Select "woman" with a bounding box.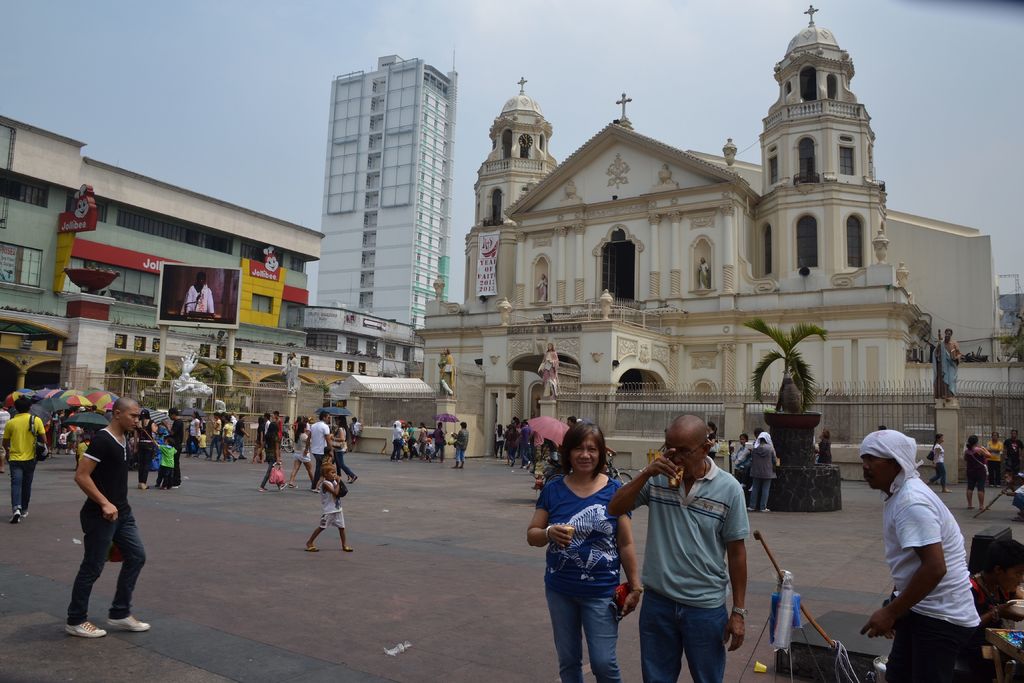
{"x1": 817, "y1": 425, "x2": 830, "y2": 466}.
